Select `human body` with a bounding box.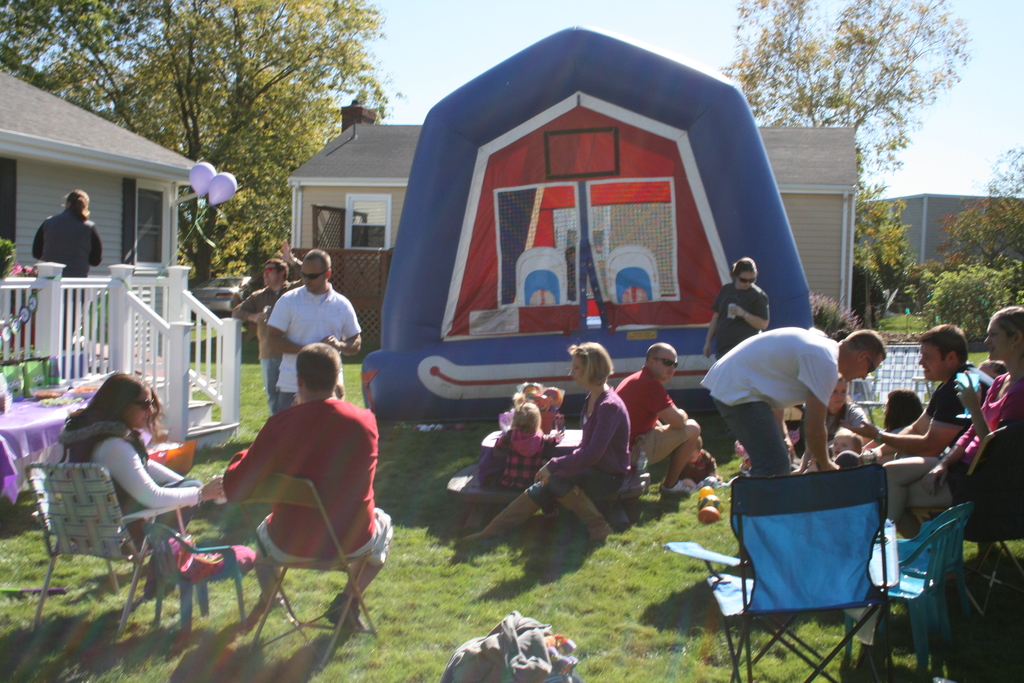
{"x1": 701, "y1": 276, "x2": 768, "y2": 365}.
